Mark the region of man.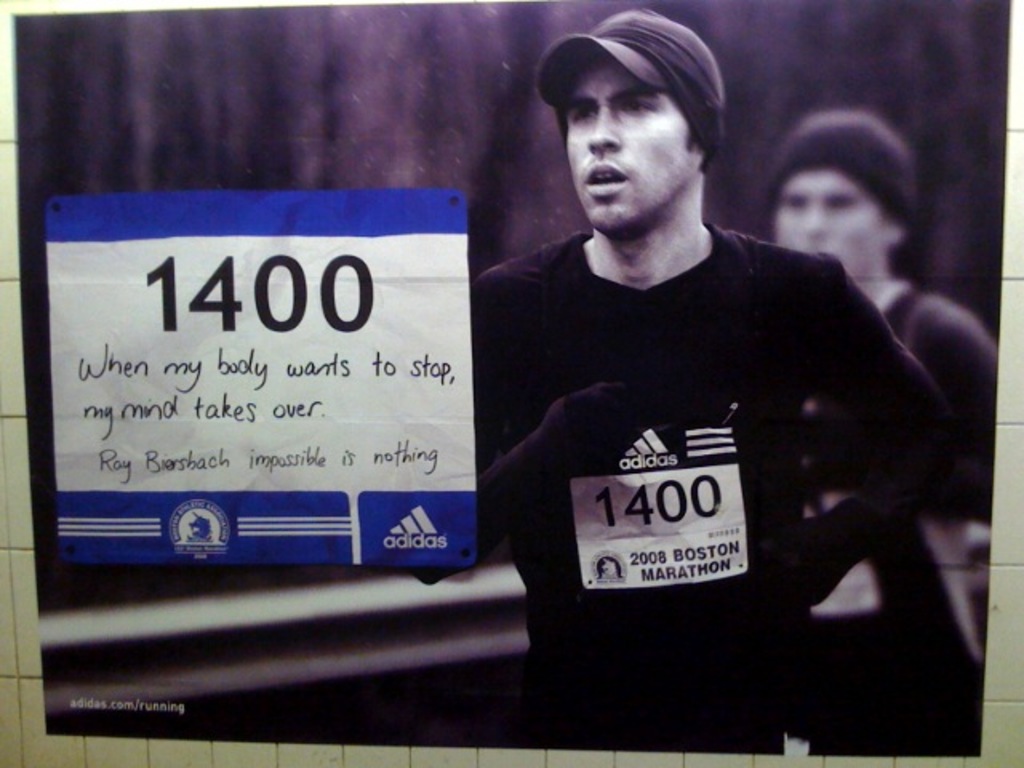
Region: l=453, t=32, r=952, b=725.
